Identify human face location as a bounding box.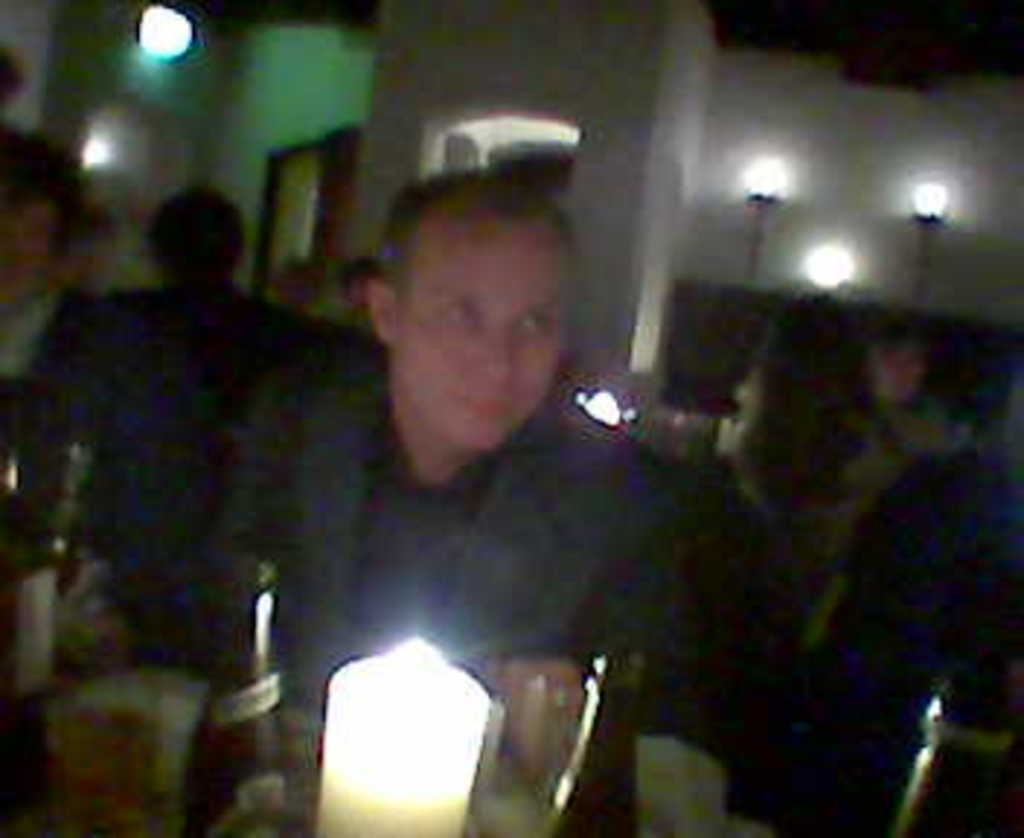
BBox(393, 227, 567, 454).
